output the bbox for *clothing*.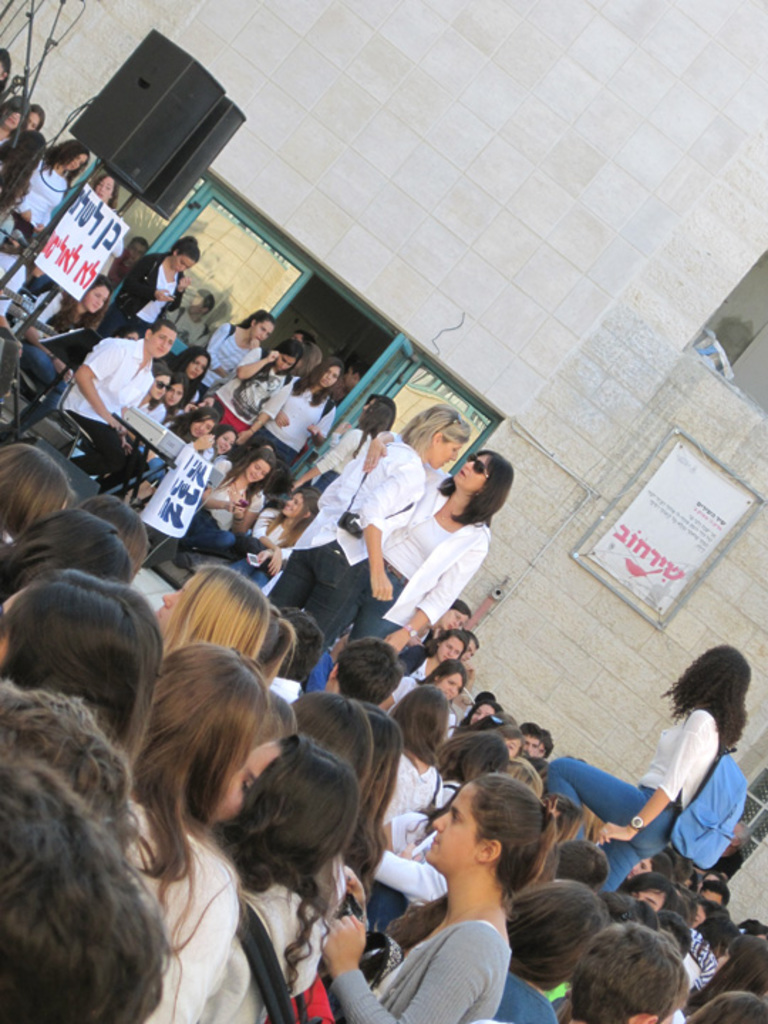
(left=549, top=708, right=728, bottom=893).
